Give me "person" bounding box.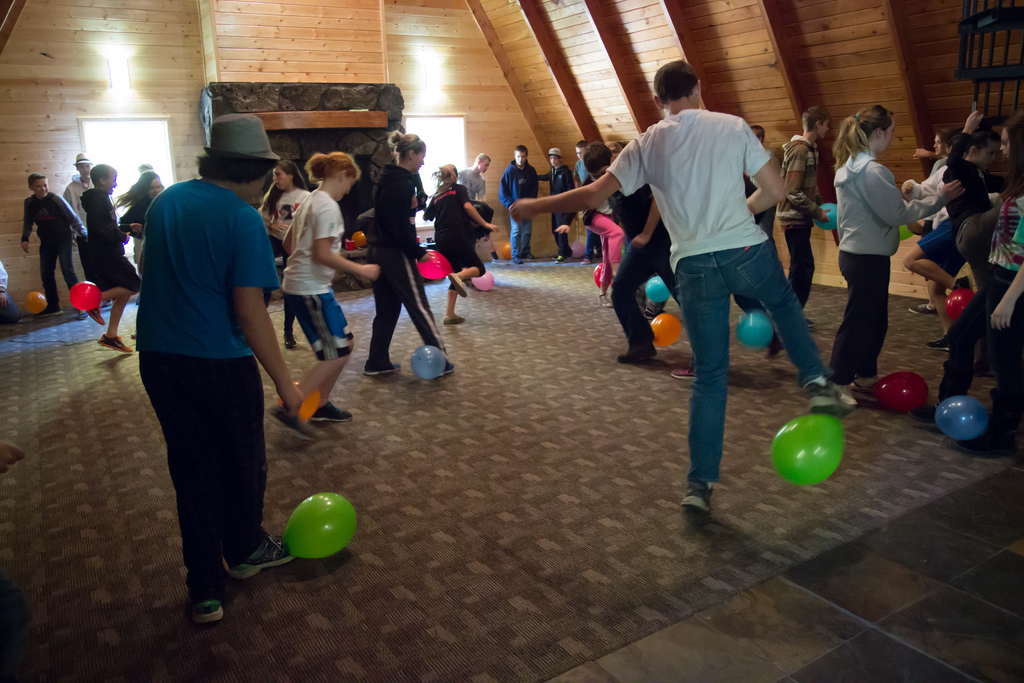
[x1=136, y1=106, x2=304, y2=623].
